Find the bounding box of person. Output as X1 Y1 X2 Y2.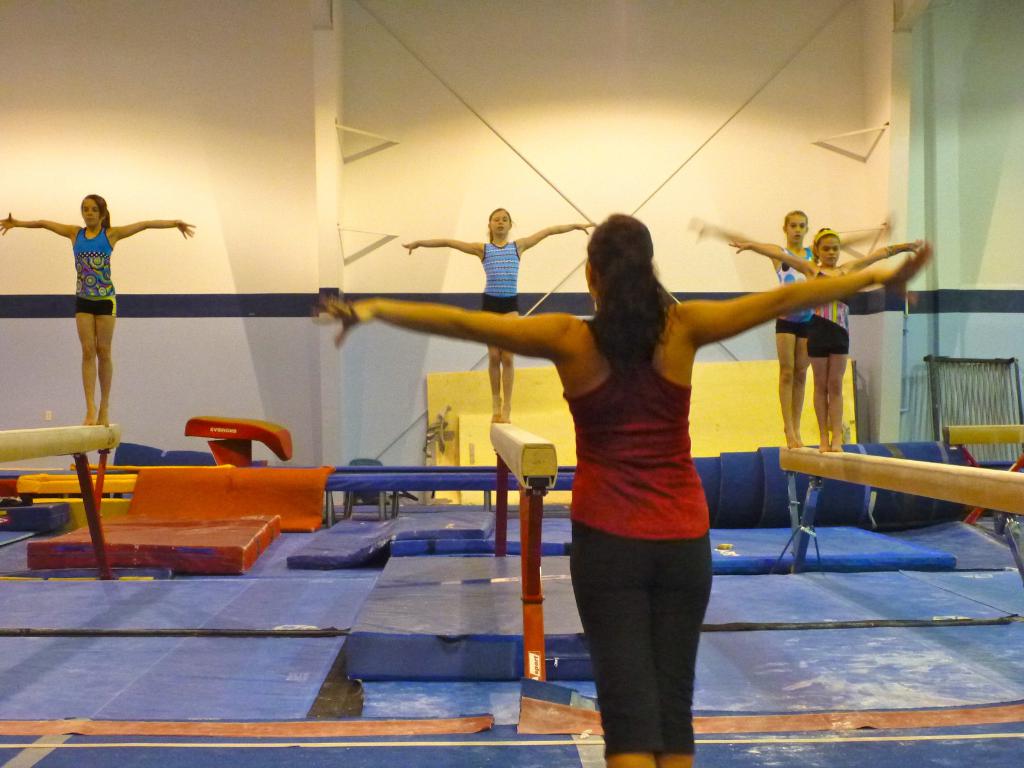
728 228 927 457.
